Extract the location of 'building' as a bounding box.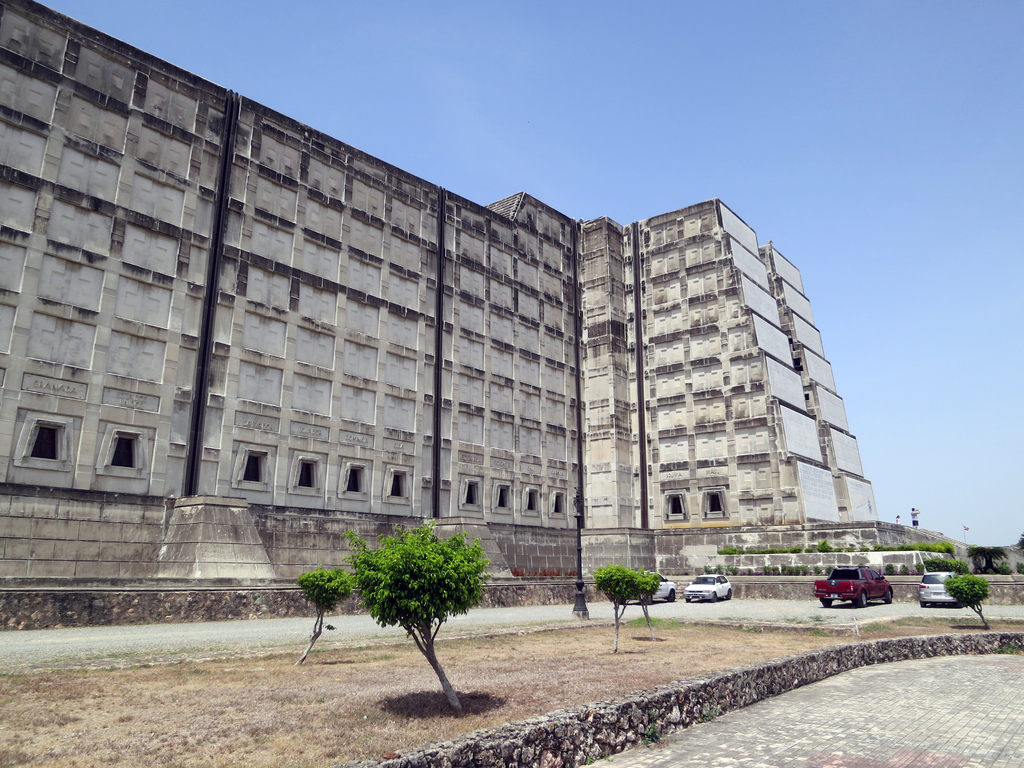
x1=0, y1=0, x2=877, y2=520.
